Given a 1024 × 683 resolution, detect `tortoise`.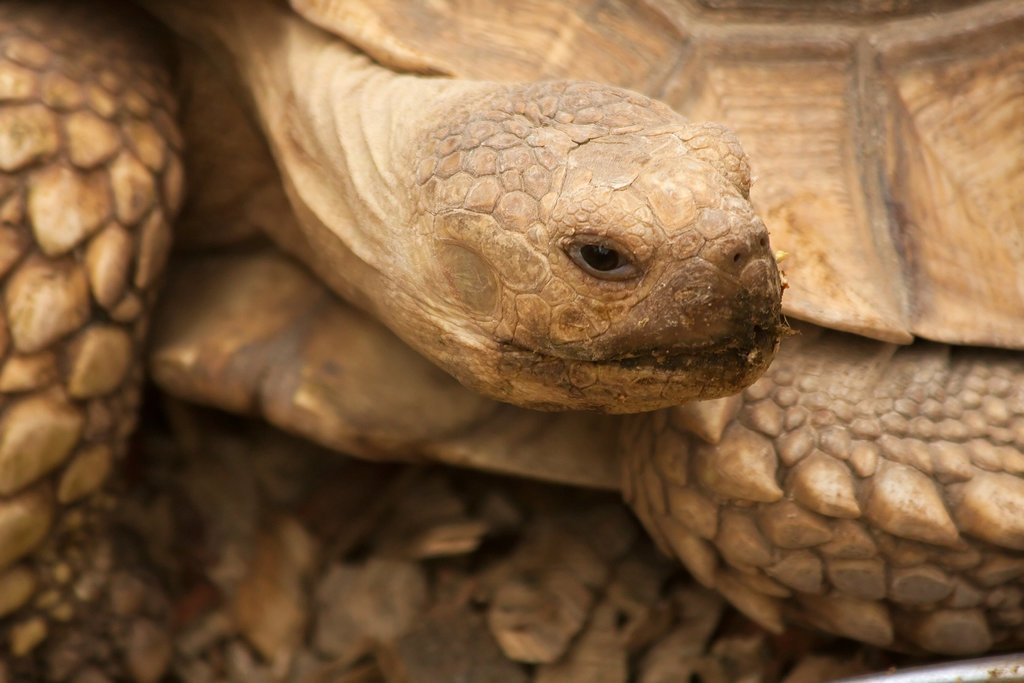
(x1=0, y1=0, x2=1023, y2=682).
